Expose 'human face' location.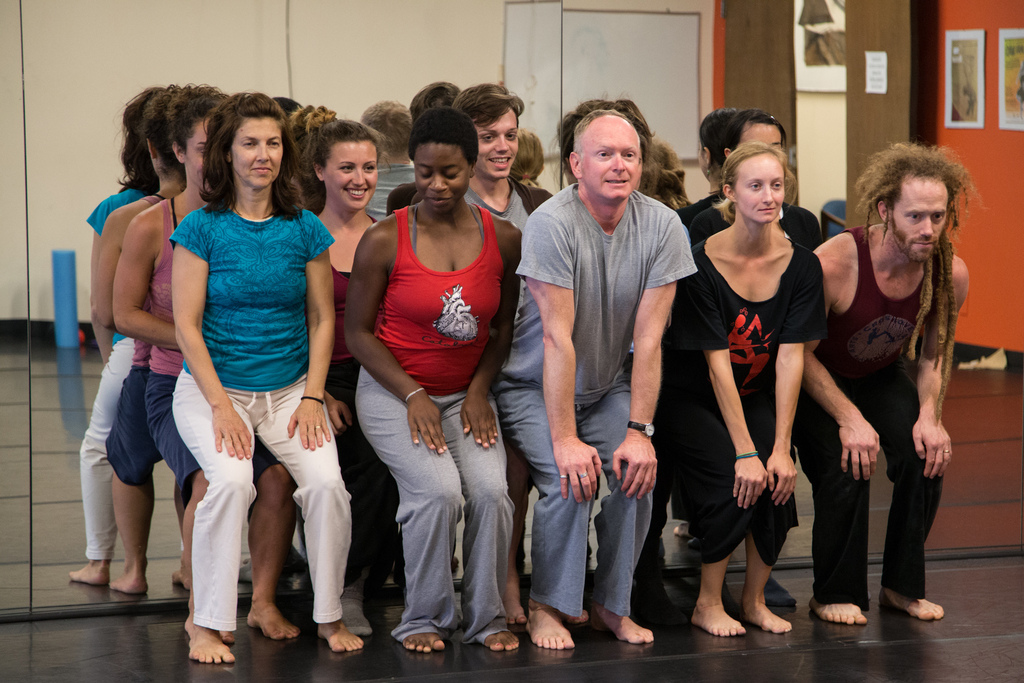
Exposed at 474 111 518 177.
